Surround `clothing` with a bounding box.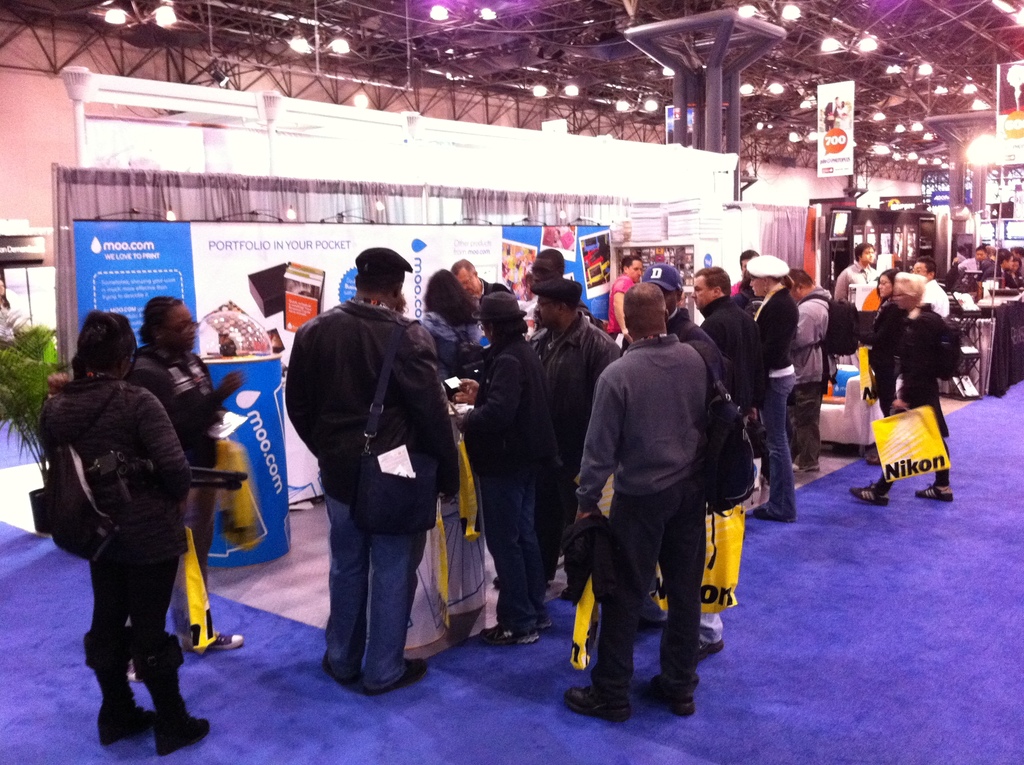
[284,293,452,524].
